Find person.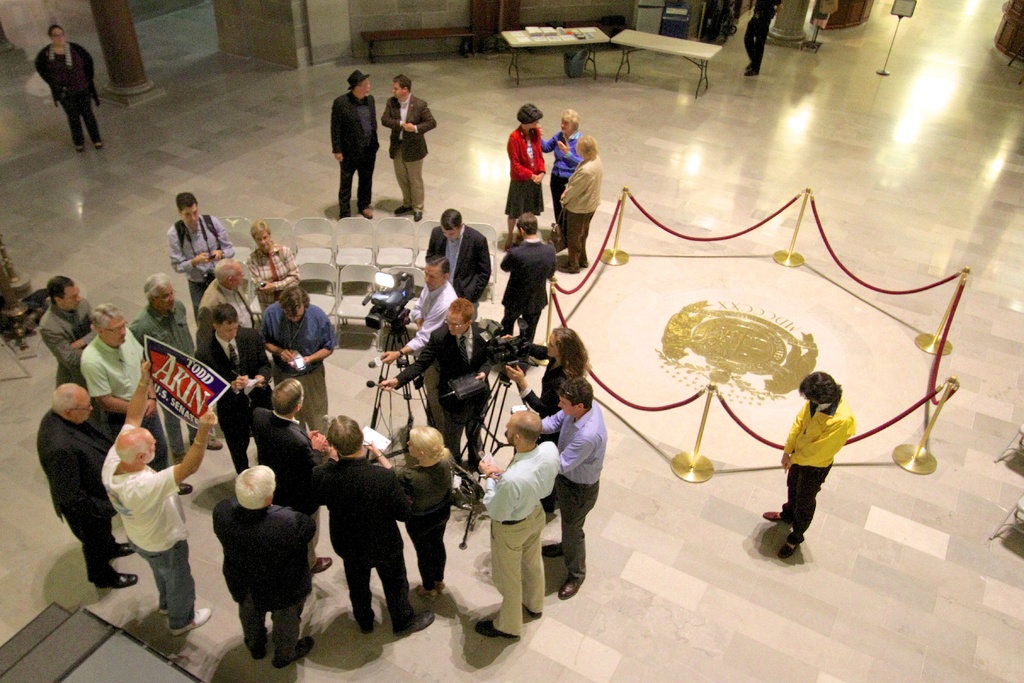
detection(428, 210, 495, 310).
